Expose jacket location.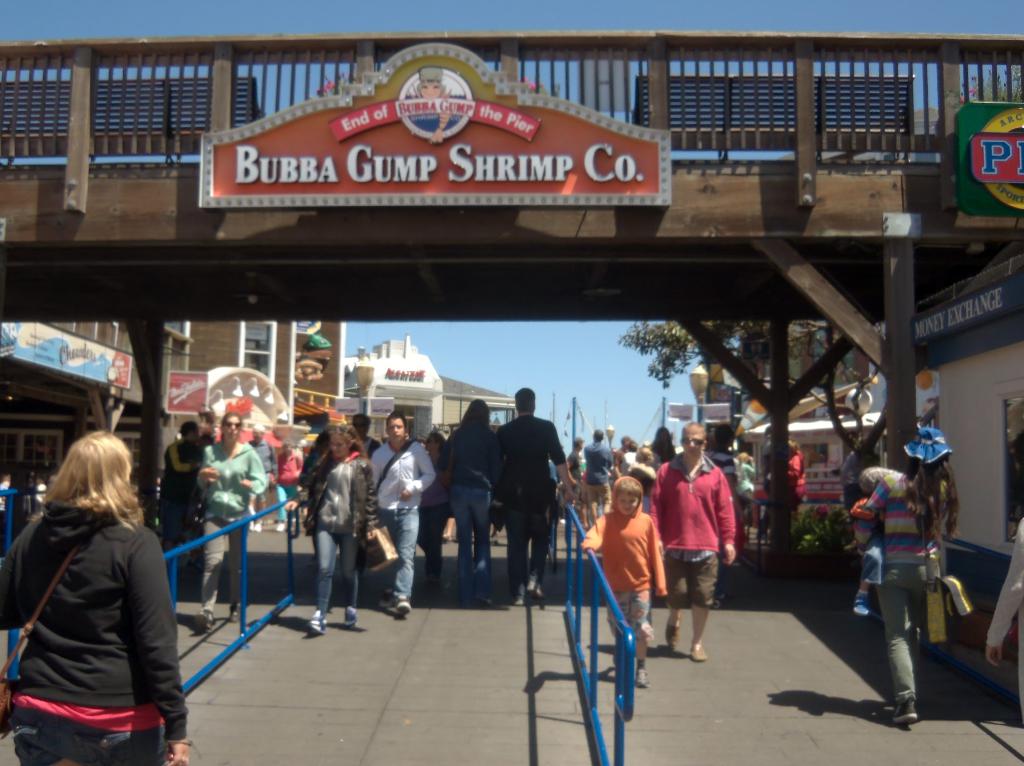
Exposed at <region>651, 456, 734, 554</region>.
